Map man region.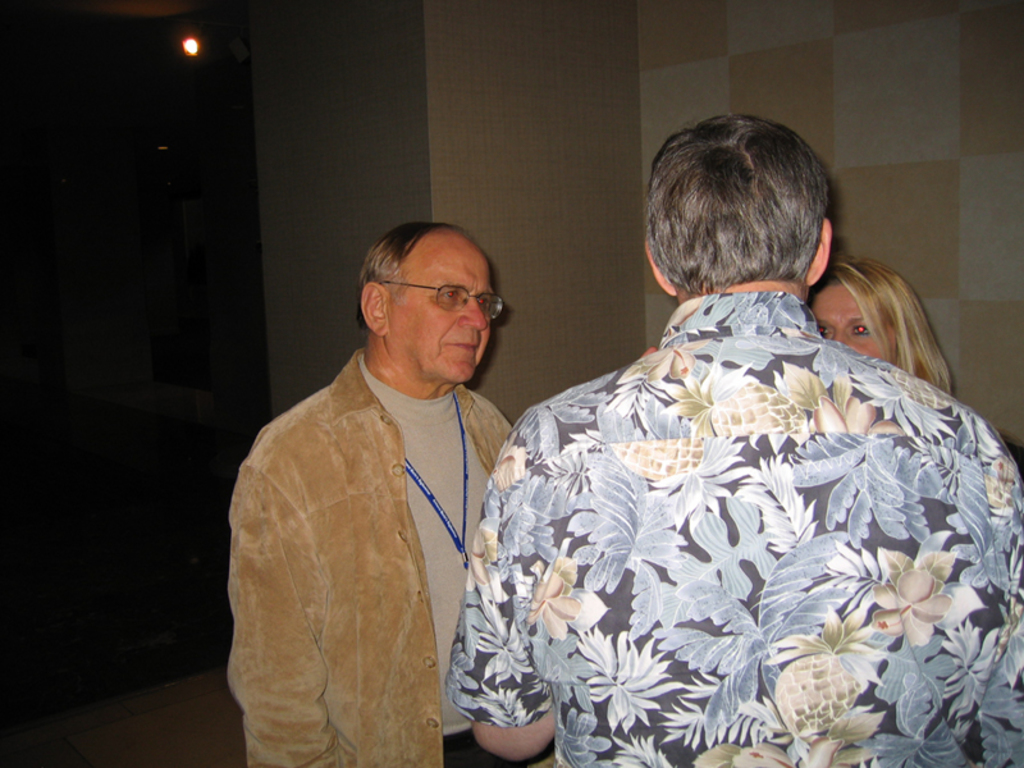
Mapped to (221, 186, 564, 765).
